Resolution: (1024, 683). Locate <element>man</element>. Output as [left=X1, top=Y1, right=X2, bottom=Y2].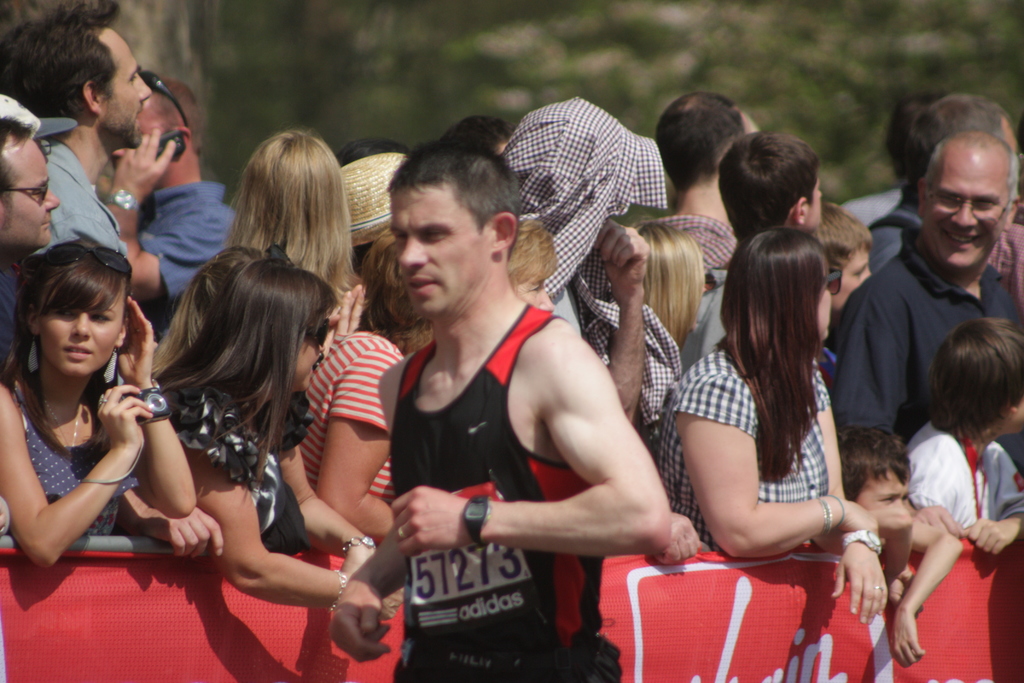
[left=831, top=130, right=1023, bottom=441].
